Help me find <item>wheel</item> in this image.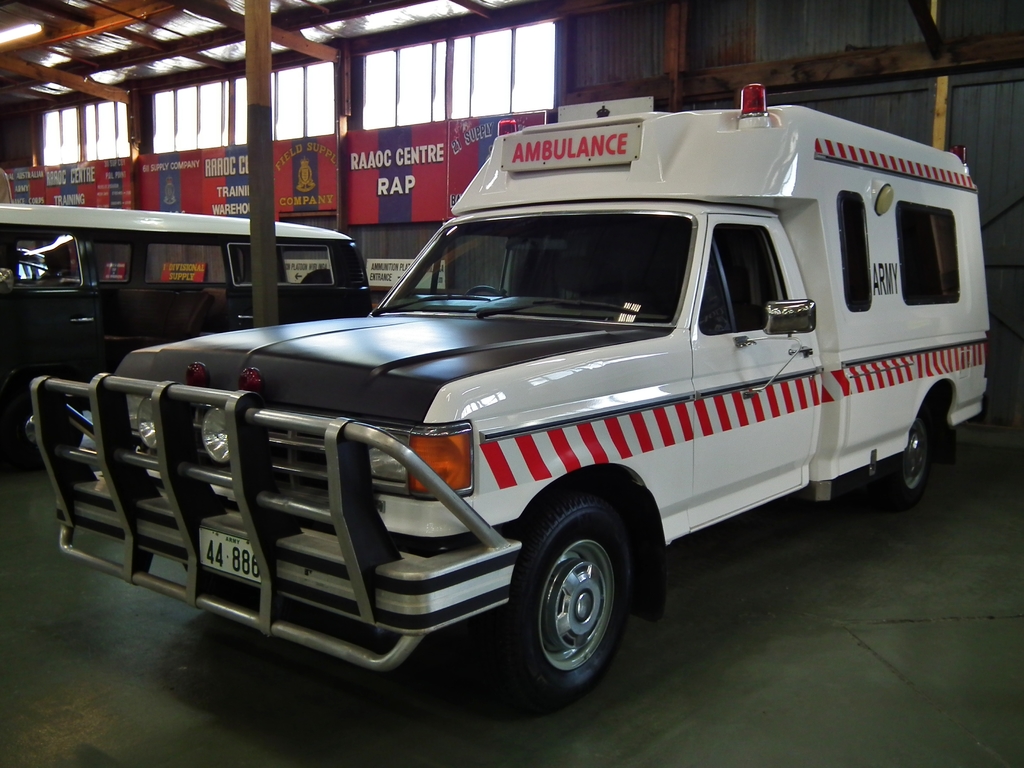
Found it: bbox(464, 284, 509, 299).
